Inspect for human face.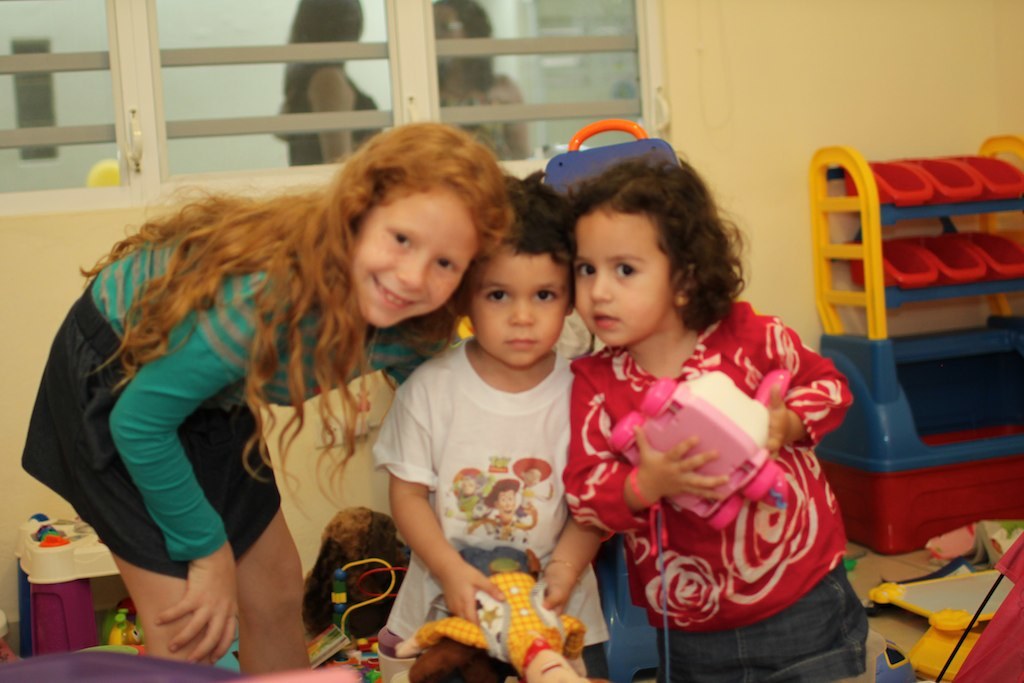
Inspection: detection(574, 212, 680, 345).
